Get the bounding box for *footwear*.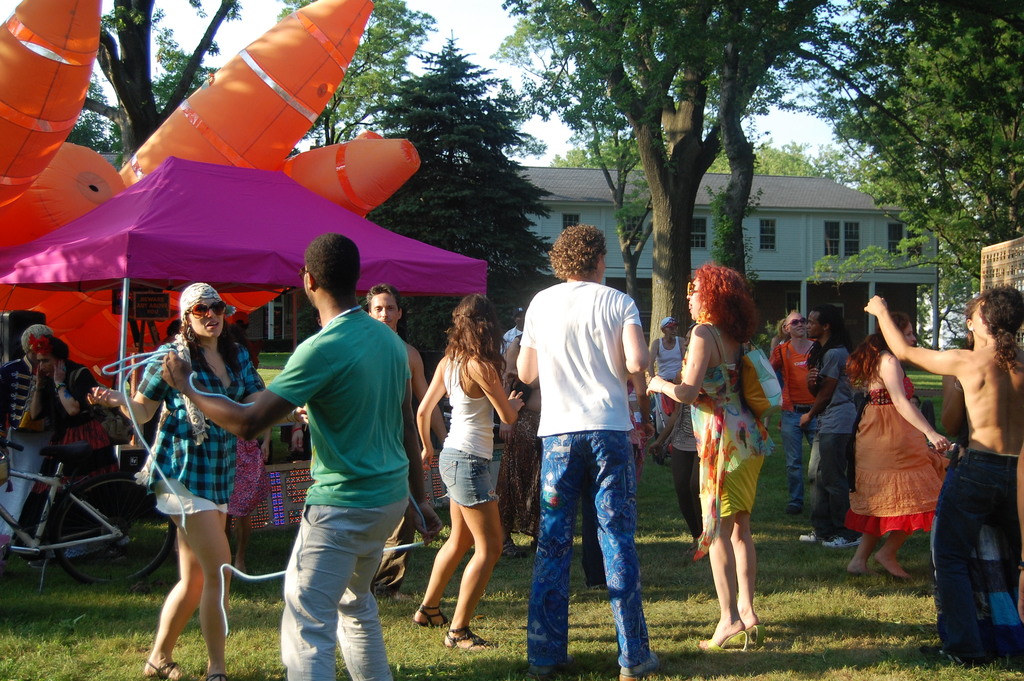
(618, 650, 660, 680).
